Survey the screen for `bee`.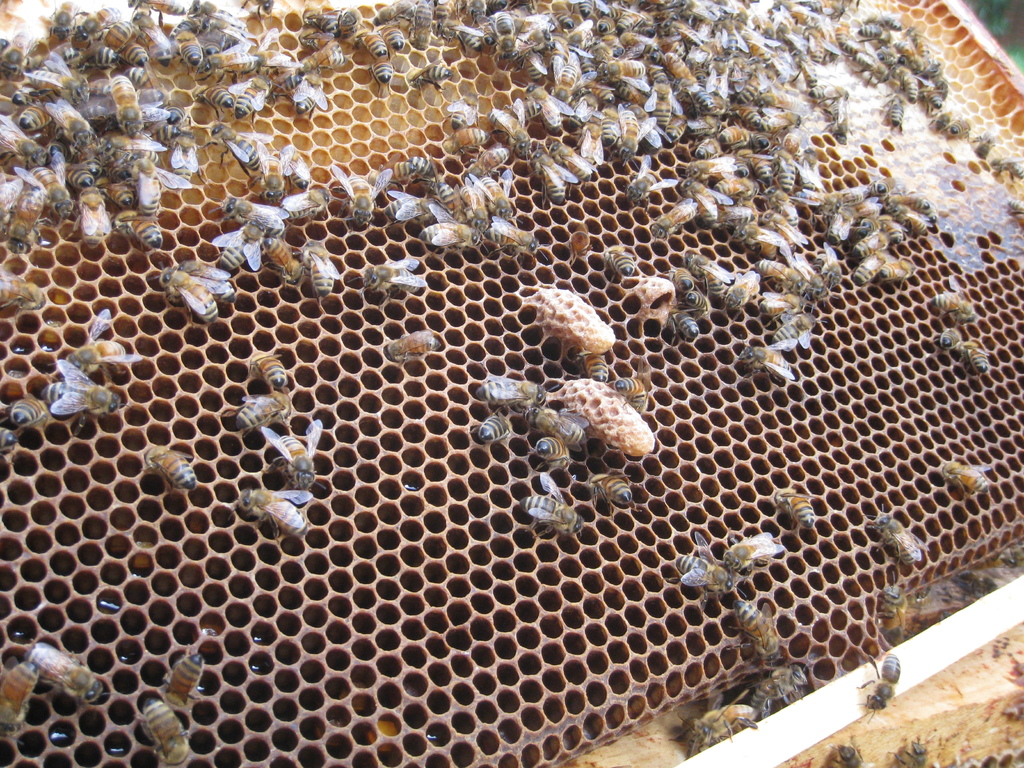
Survey found: (16,102,58,140).
